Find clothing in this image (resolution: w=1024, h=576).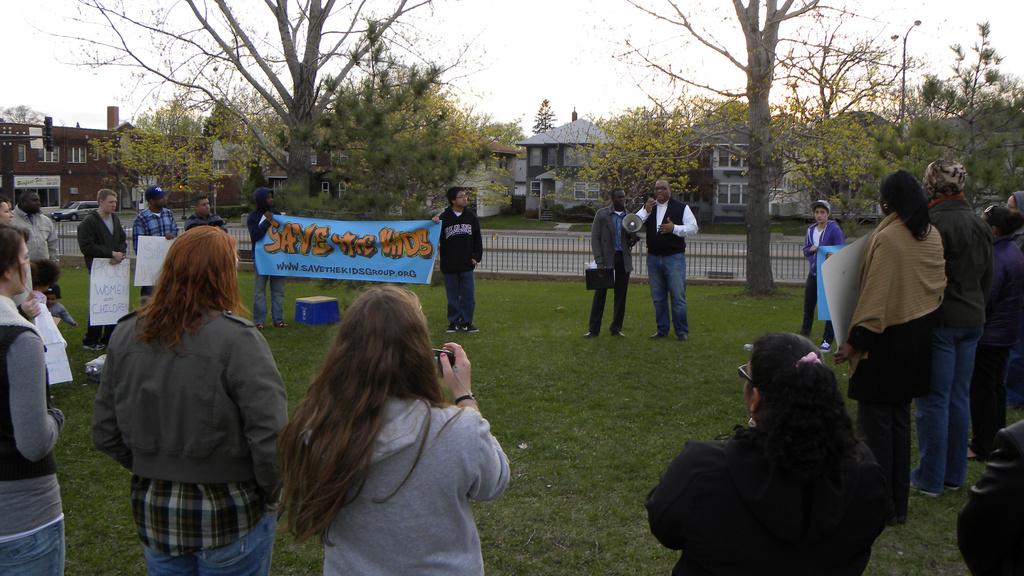
805:218:845:341.
